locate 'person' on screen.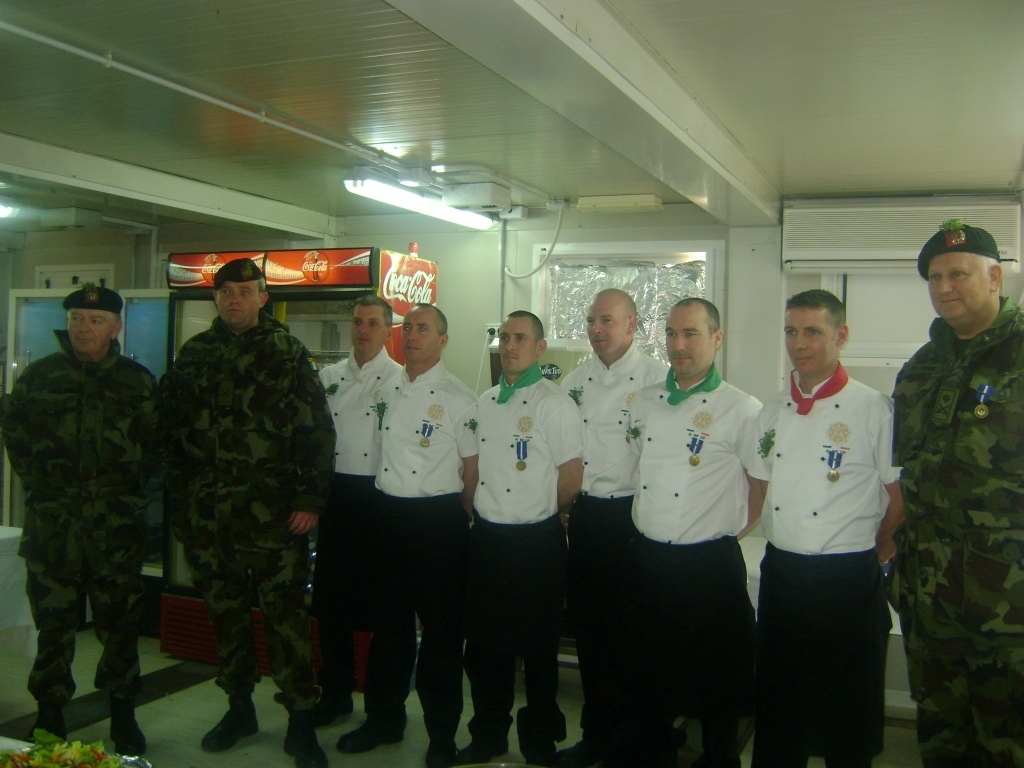
On screen at bbox(886, 217, 1023, 767).
